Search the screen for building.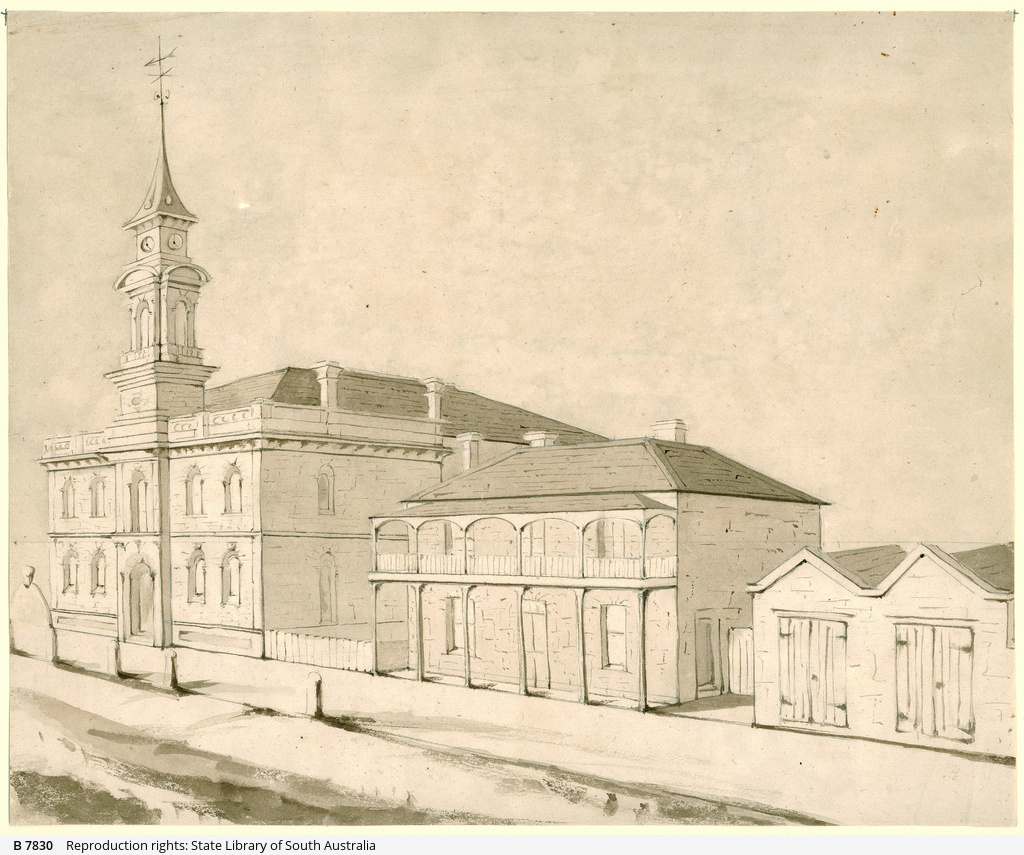
Found at {"left": 370, "top": 422, "right": 830, "bottom": 706}.
